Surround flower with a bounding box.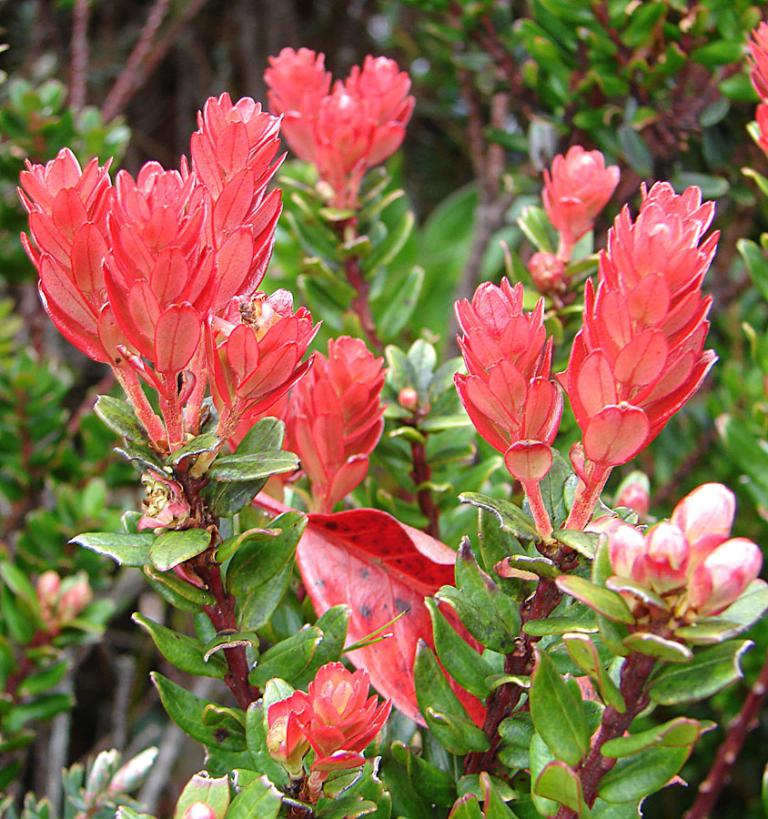
<box>538,141,621,250</box>.
